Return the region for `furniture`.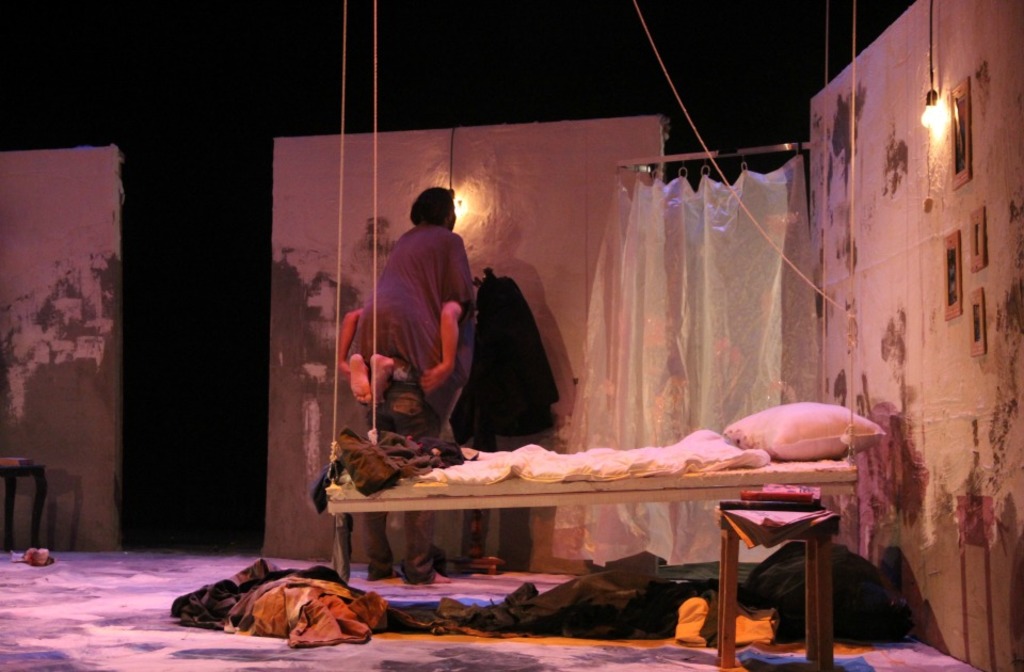
0:459:51:556.
